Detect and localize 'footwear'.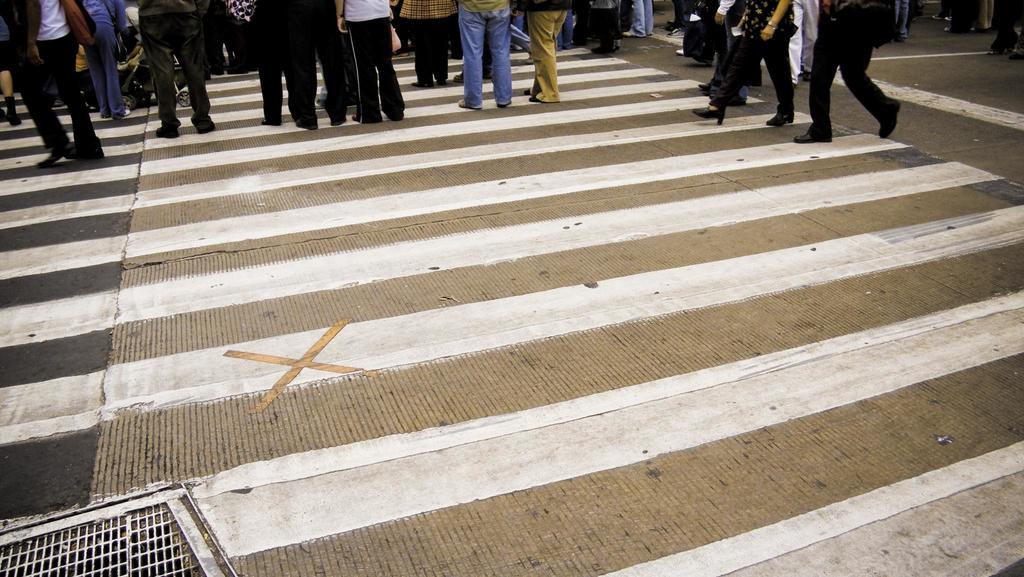
Localized at detection(410, 81, 431, 90).
